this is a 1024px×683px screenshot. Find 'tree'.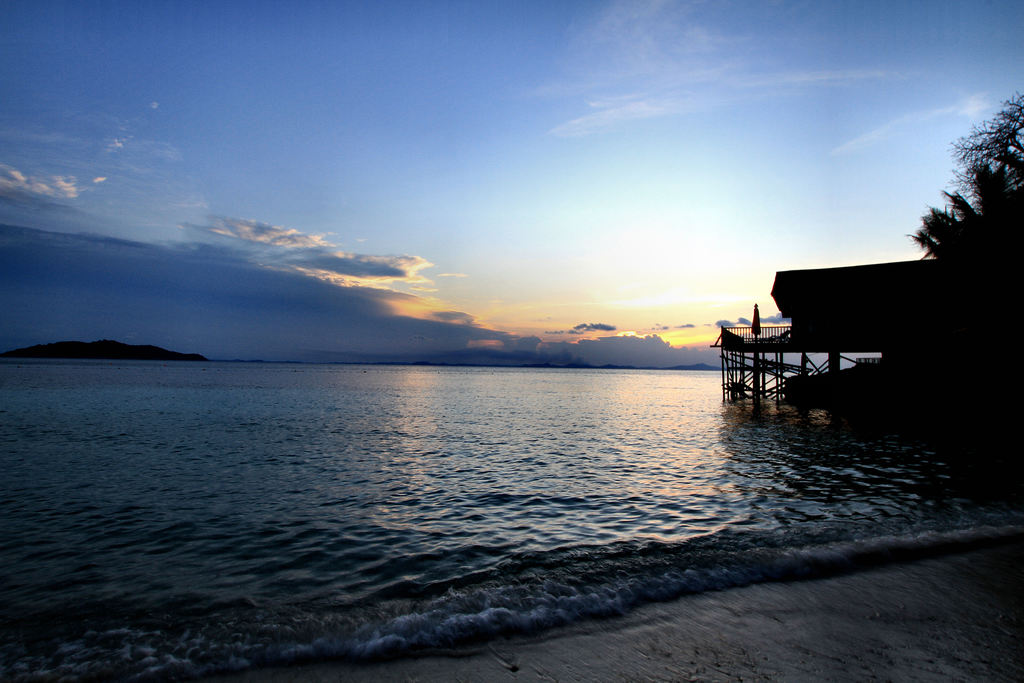
Bounding box: (922, 106, 1013, 311).
